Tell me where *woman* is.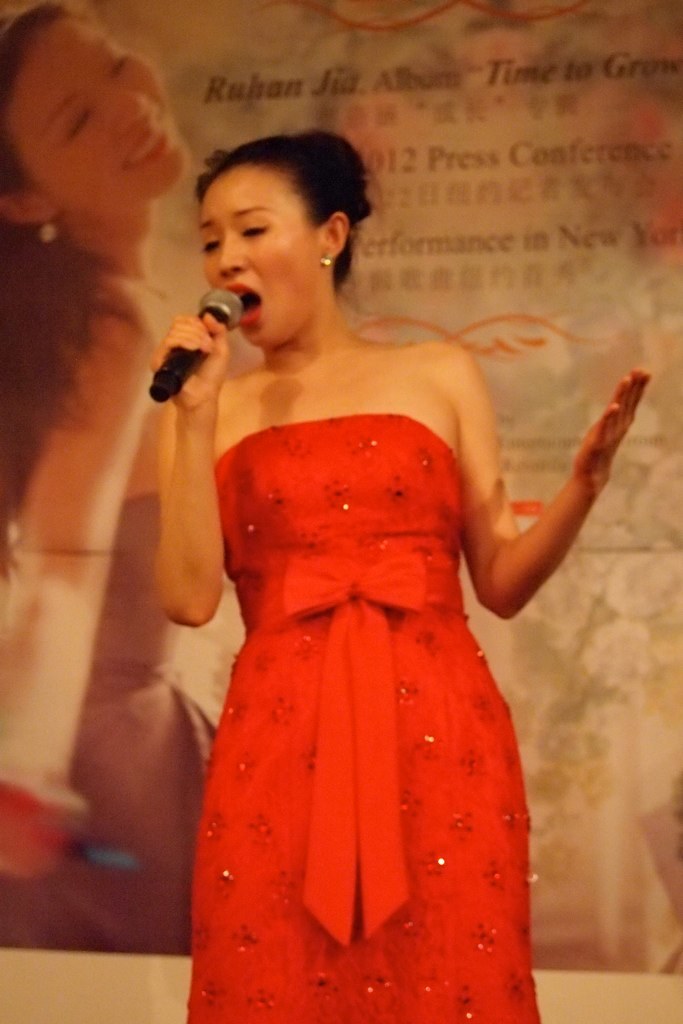
*woman* is at select_region(0, 1, 217, 954).
